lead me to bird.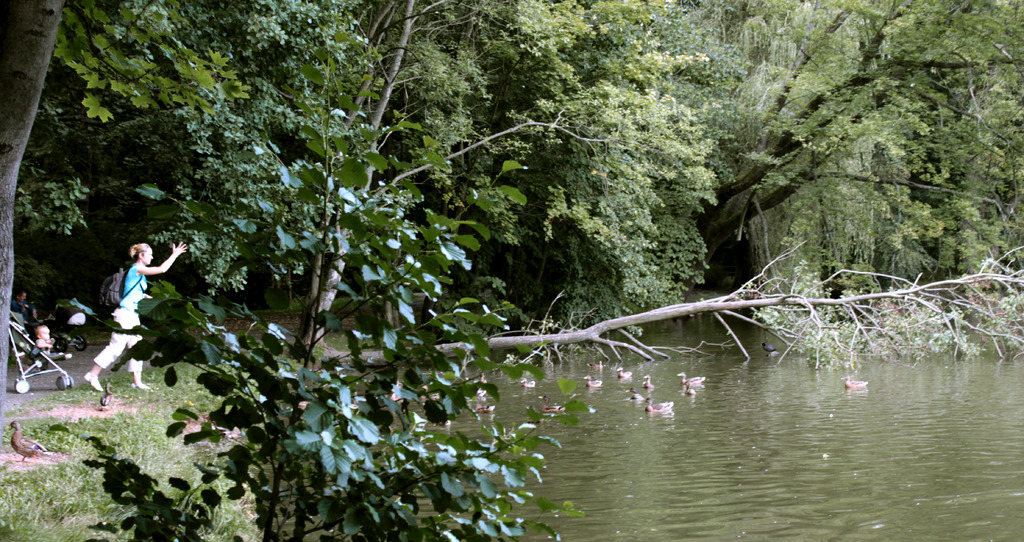
Lead to <region>4, 409, 56, 473</region>.
